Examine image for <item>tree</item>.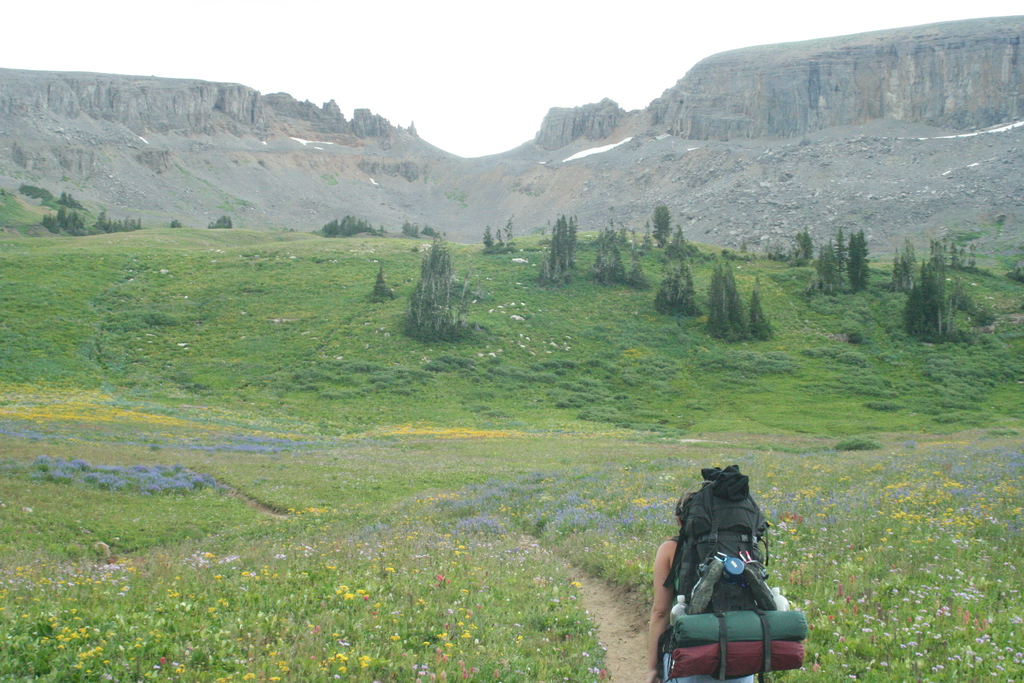
Examination result: (x1=68, y1=194, x2=85, y2=209).
